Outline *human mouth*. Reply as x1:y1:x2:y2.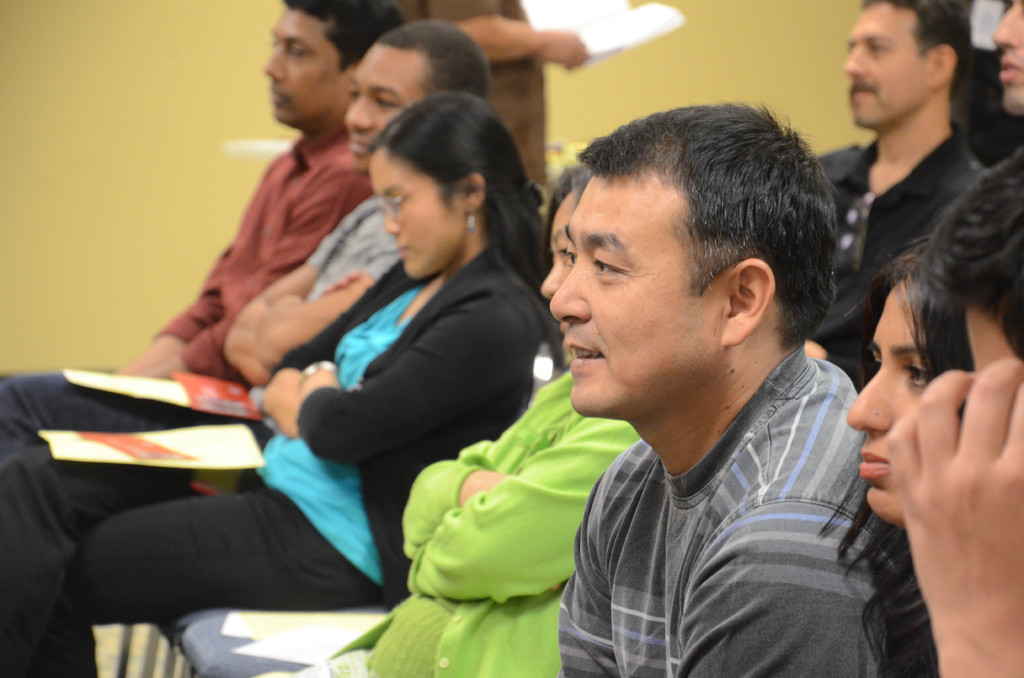
350:133:369:161.
